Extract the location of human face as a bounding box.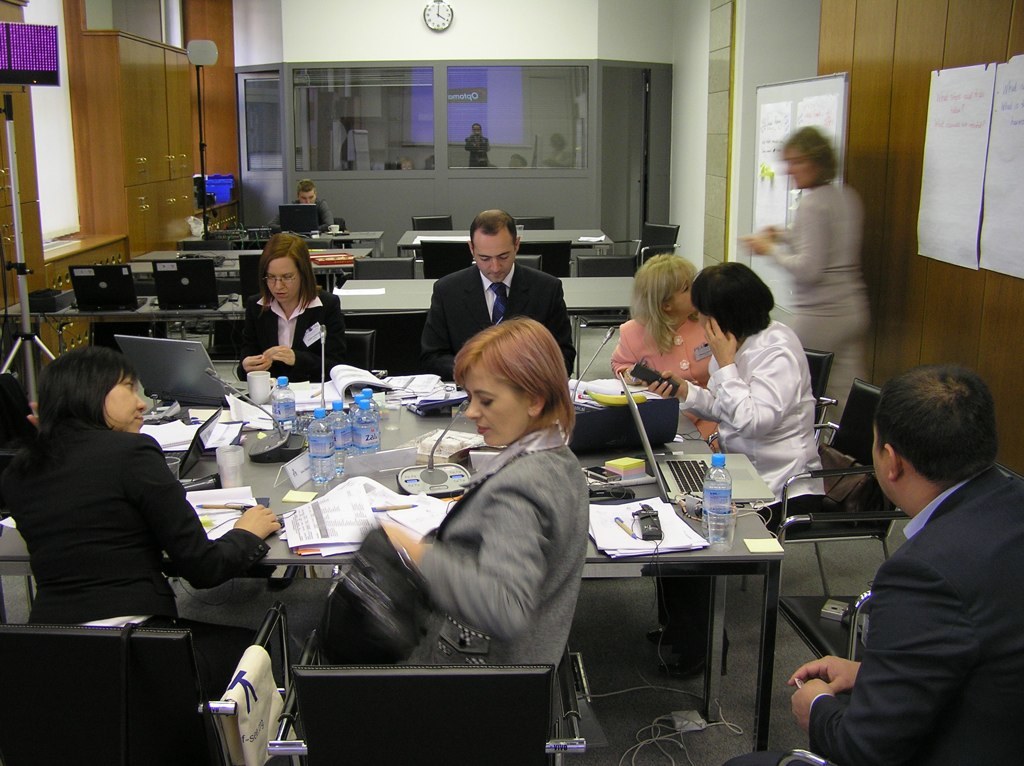
[262,259,299,305].
